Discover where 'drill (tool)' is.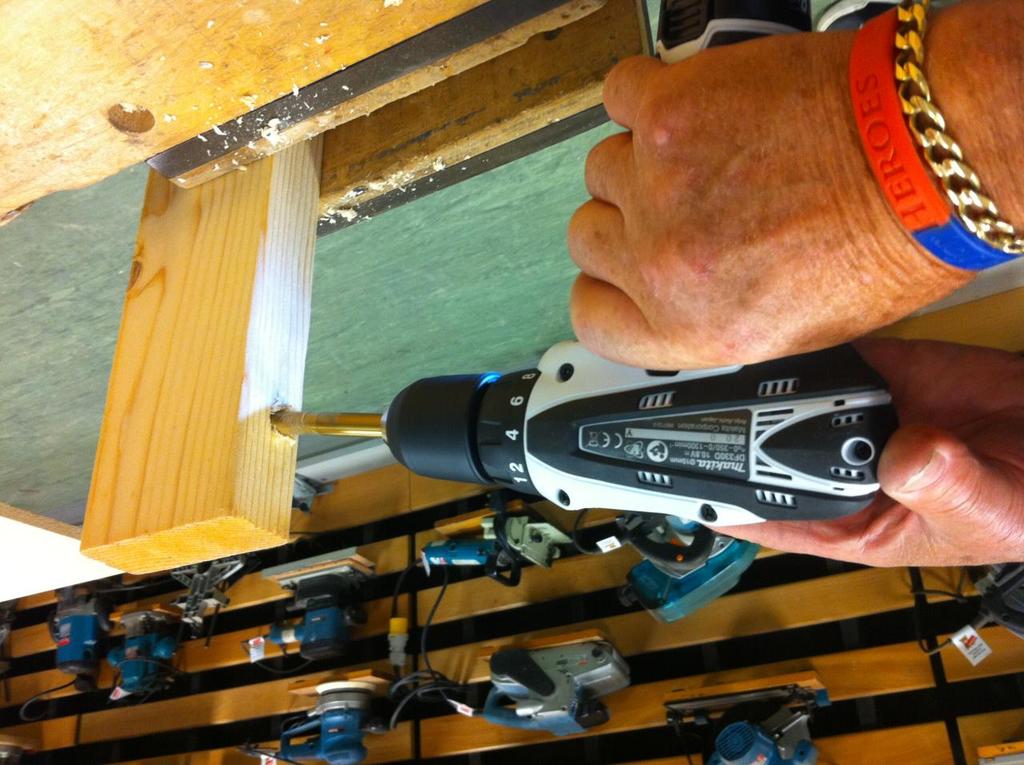
Discovered at bbox=(277, 0, 890, 528).
